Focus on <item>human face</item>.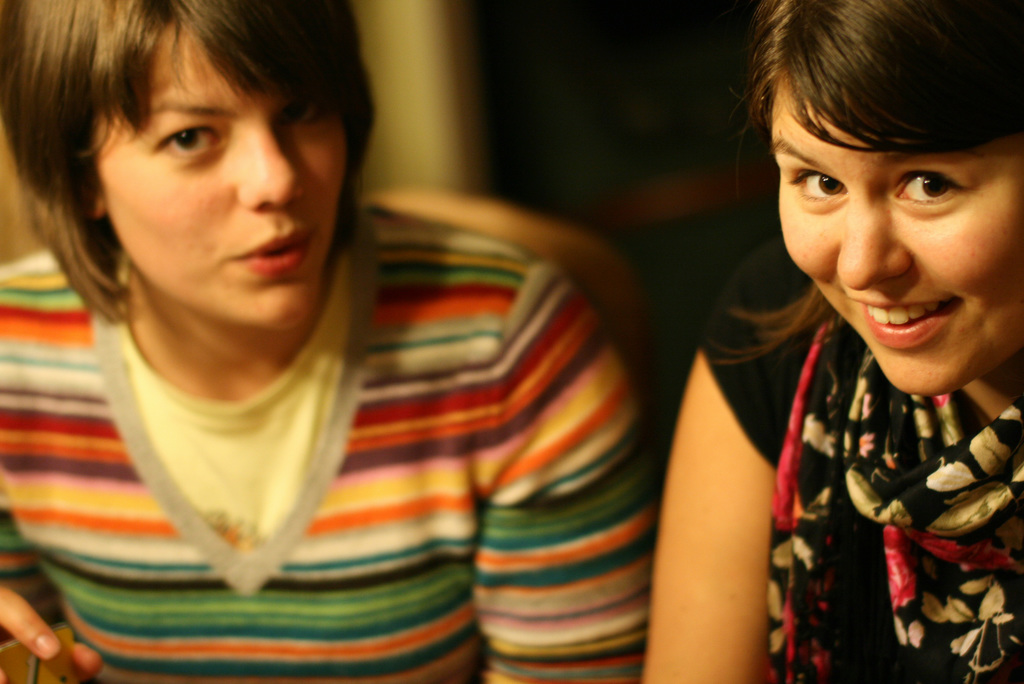
Focused at 98,18,347,332.
